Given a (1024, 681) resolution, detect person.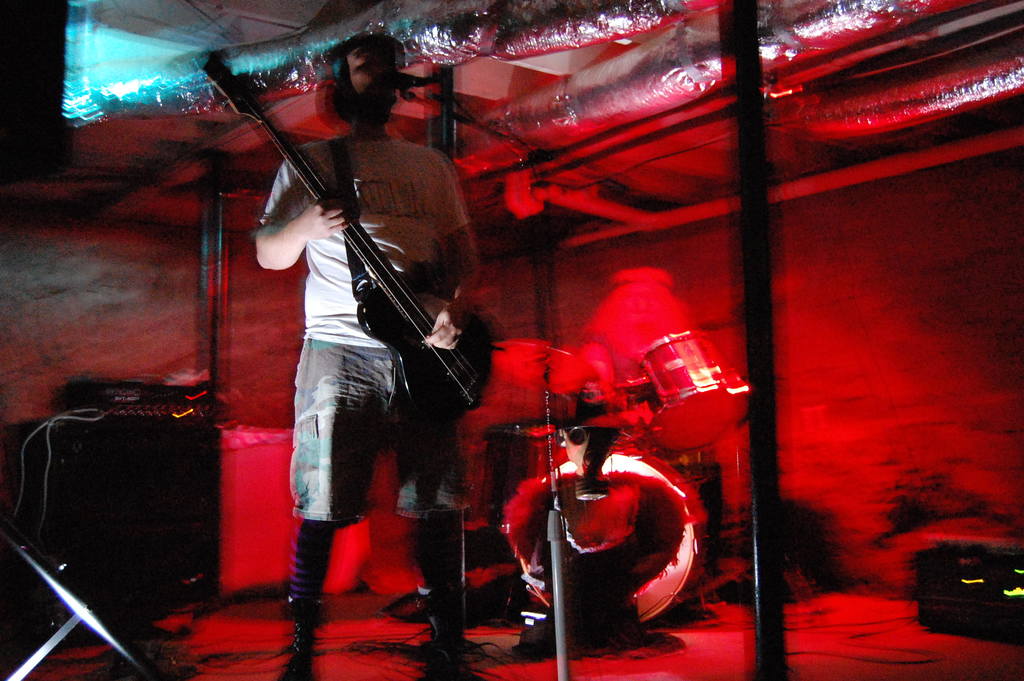
bbox(241, 1, 479, 652).
